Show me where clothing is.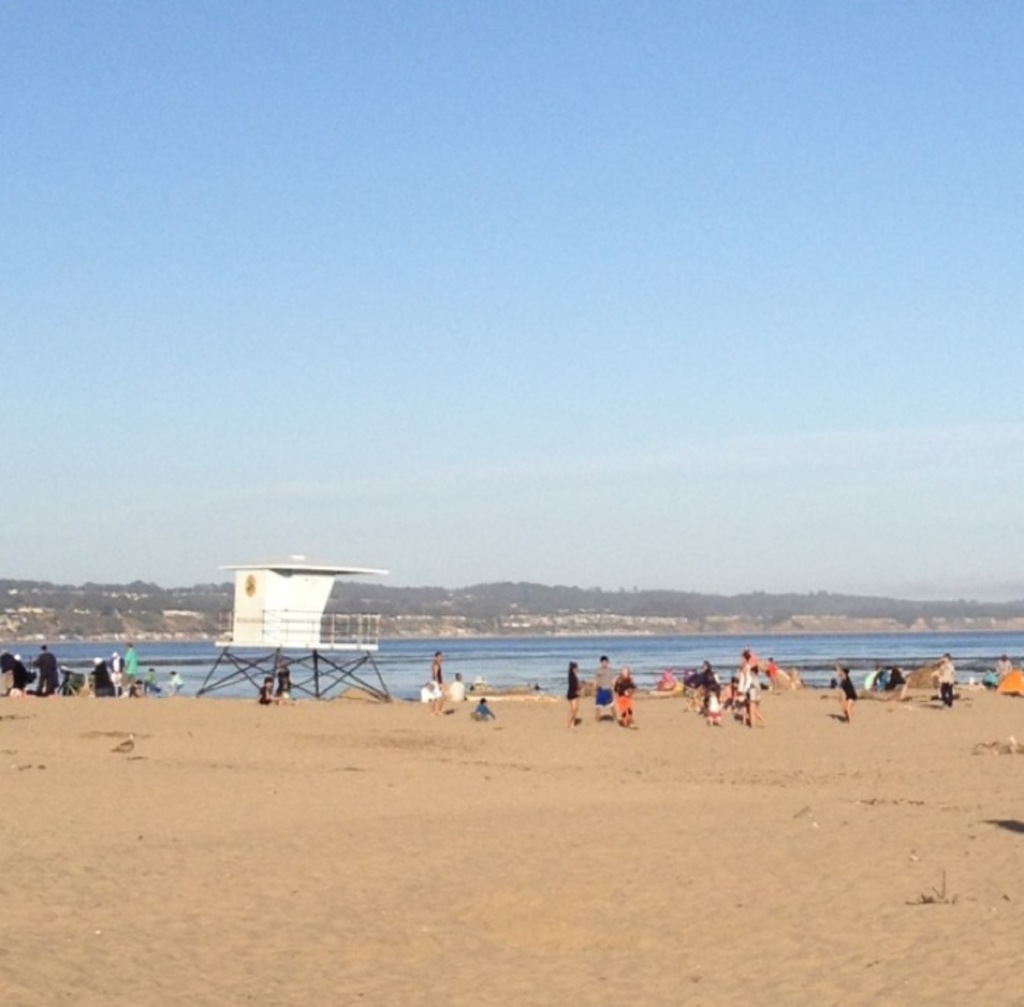
clothing is at (429, 660, 445, 692).
